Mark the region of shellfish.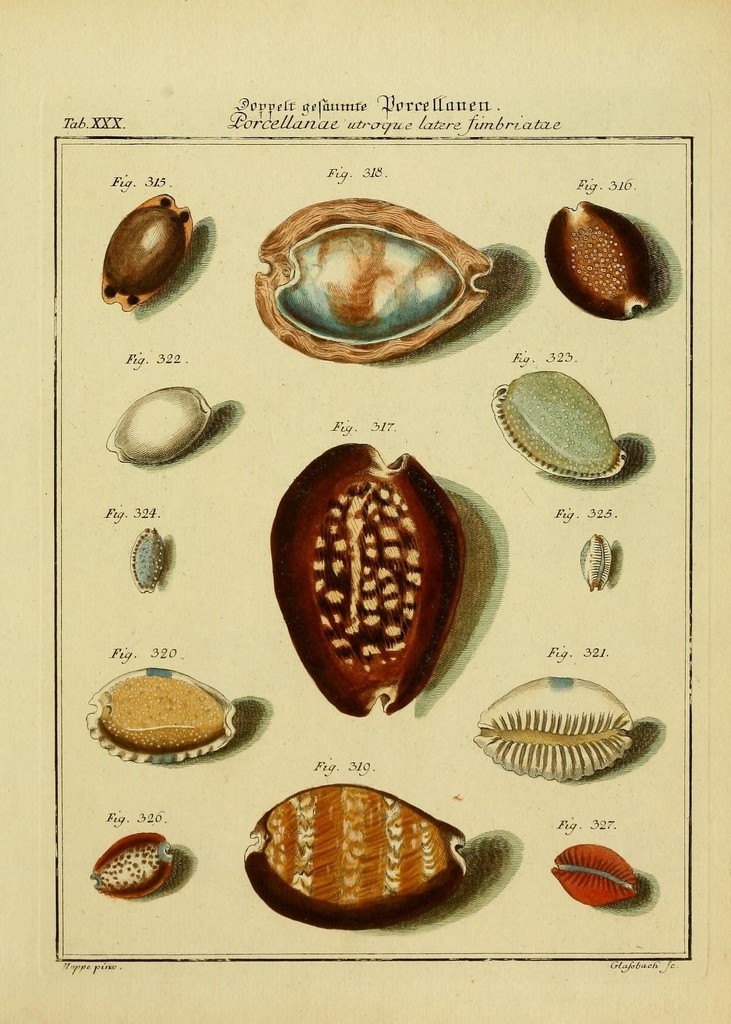
Region: select_region(94, 834, 199, 902).
